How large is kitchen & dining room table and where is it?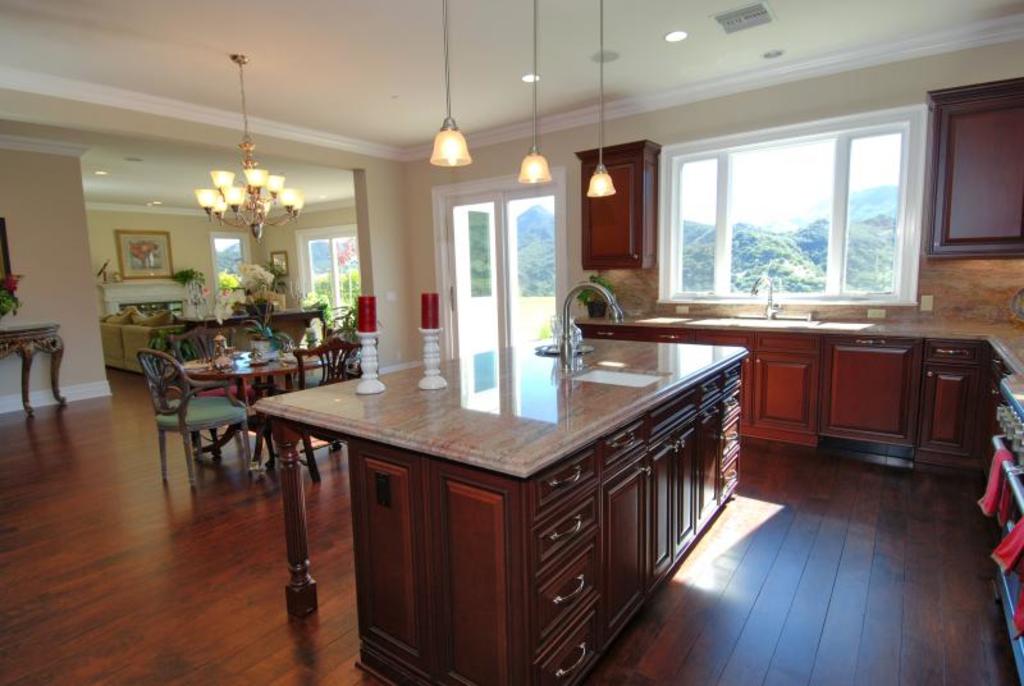
Bounding box: <bbox>136, 315, 366, 490</bbox>.
